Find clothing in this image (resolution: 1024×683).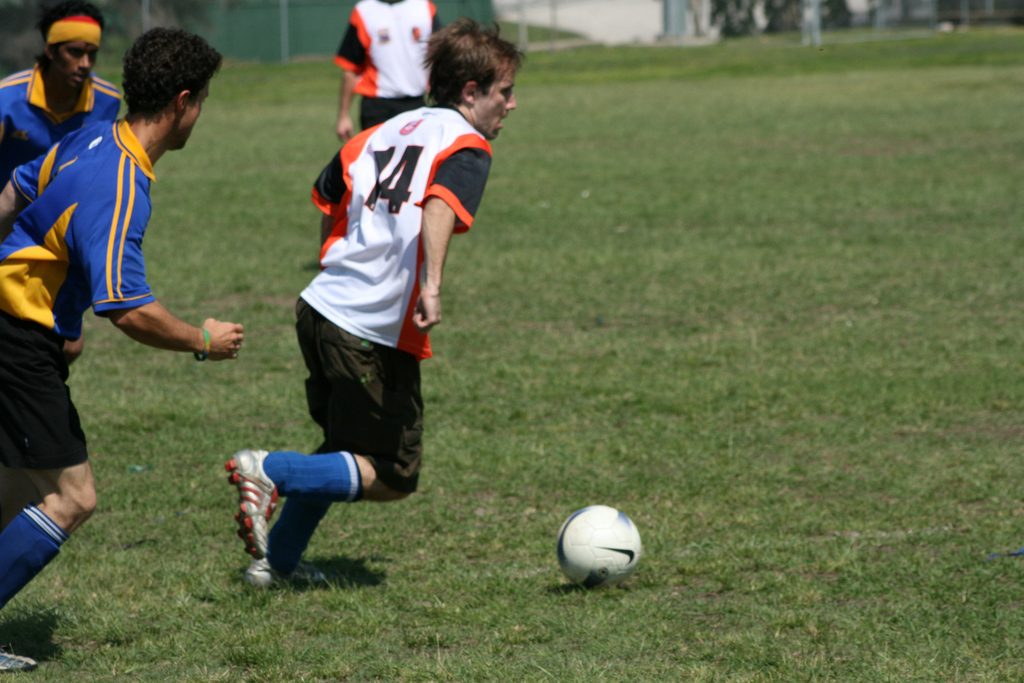
bbox=(0, 72, 125, 241).
